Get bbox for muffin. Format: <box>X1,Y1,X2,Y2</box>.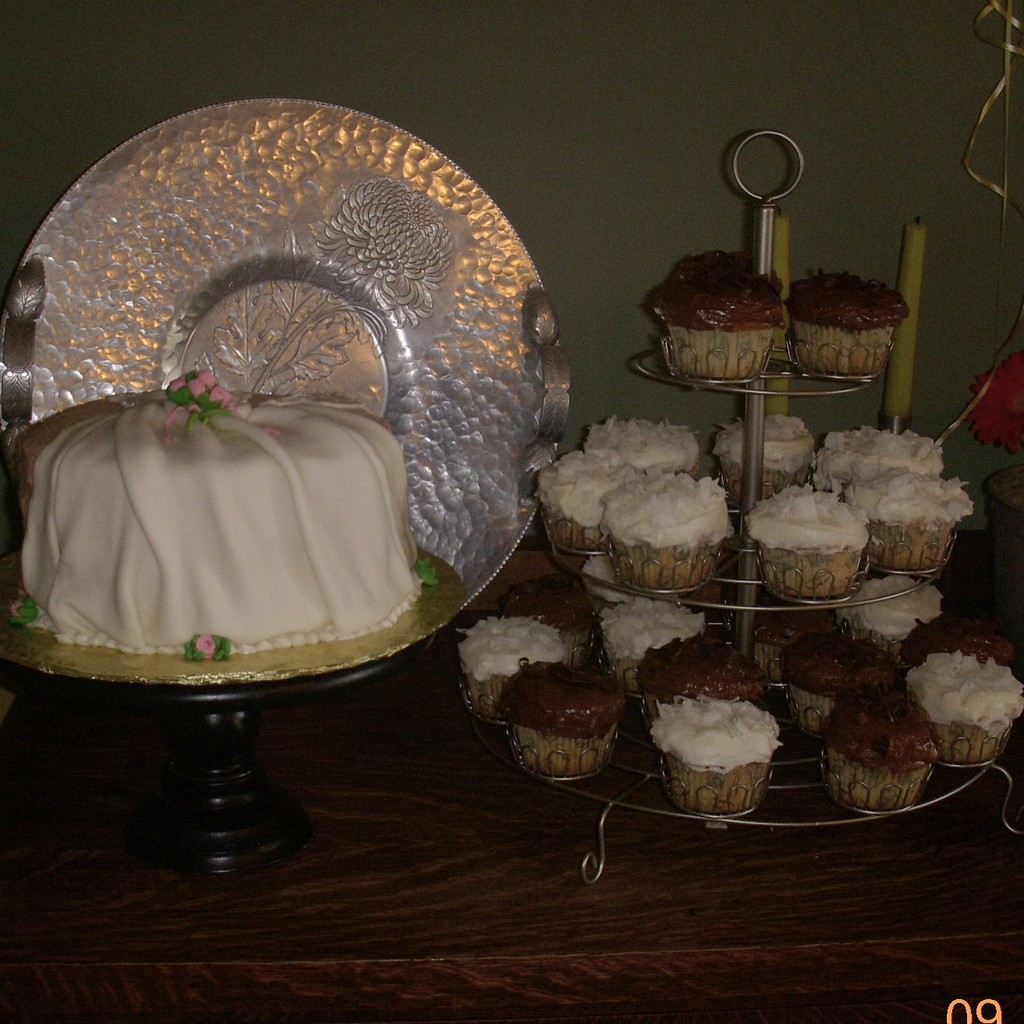
<box>895,647,1023,763</box>.
